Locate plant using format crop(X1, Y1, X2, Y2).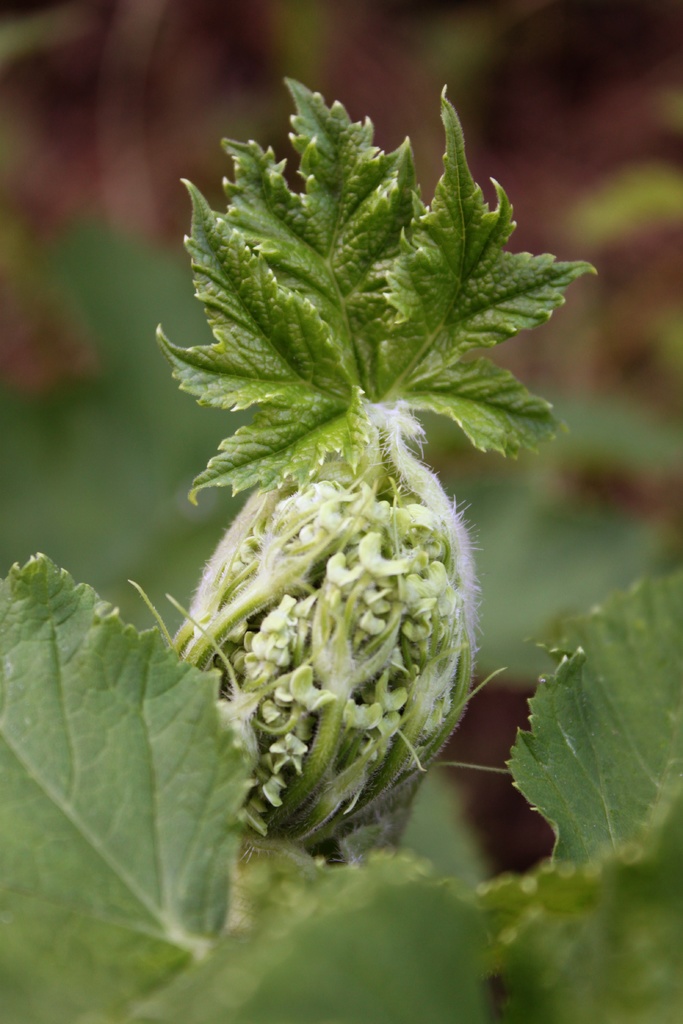
crop(165, 237, 518, 881).
